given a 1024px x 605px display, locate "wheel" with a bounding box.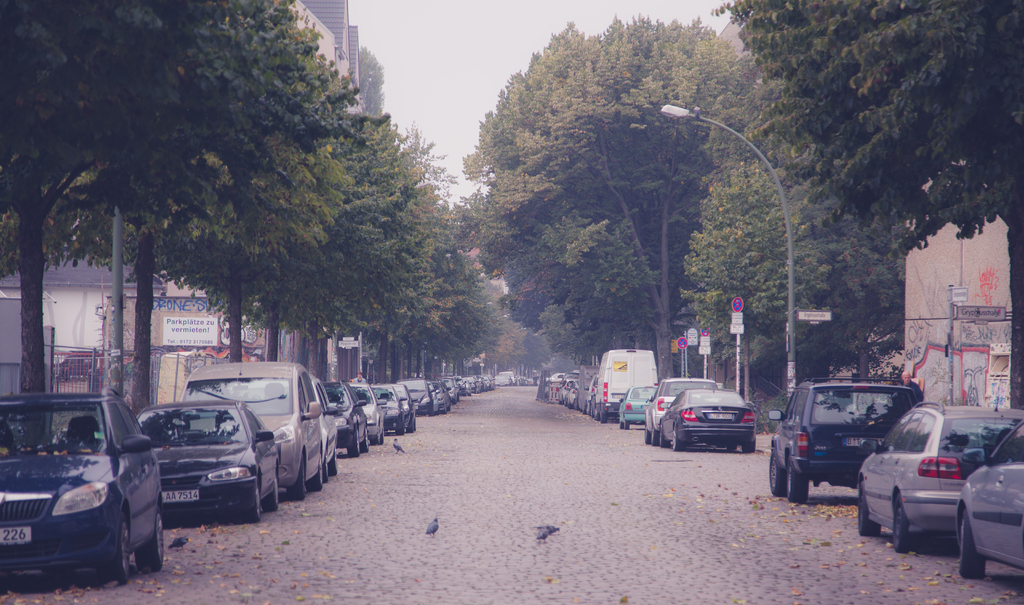
Located: {"x1": 248, "y1": 482, "x2": 263, "y2": 516}.
